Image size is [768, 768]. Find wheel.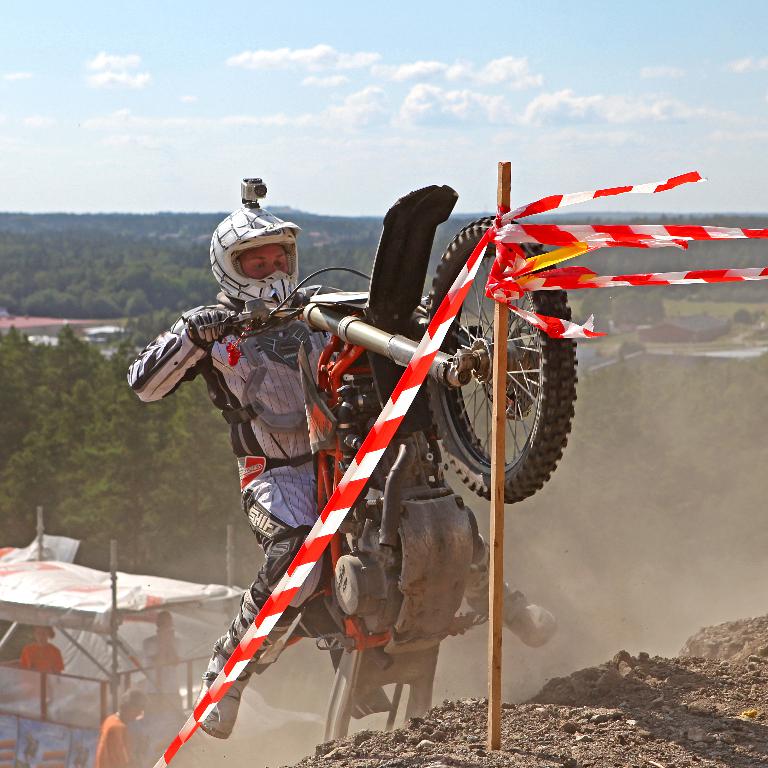
bbox(425, 216, 577, 506).
